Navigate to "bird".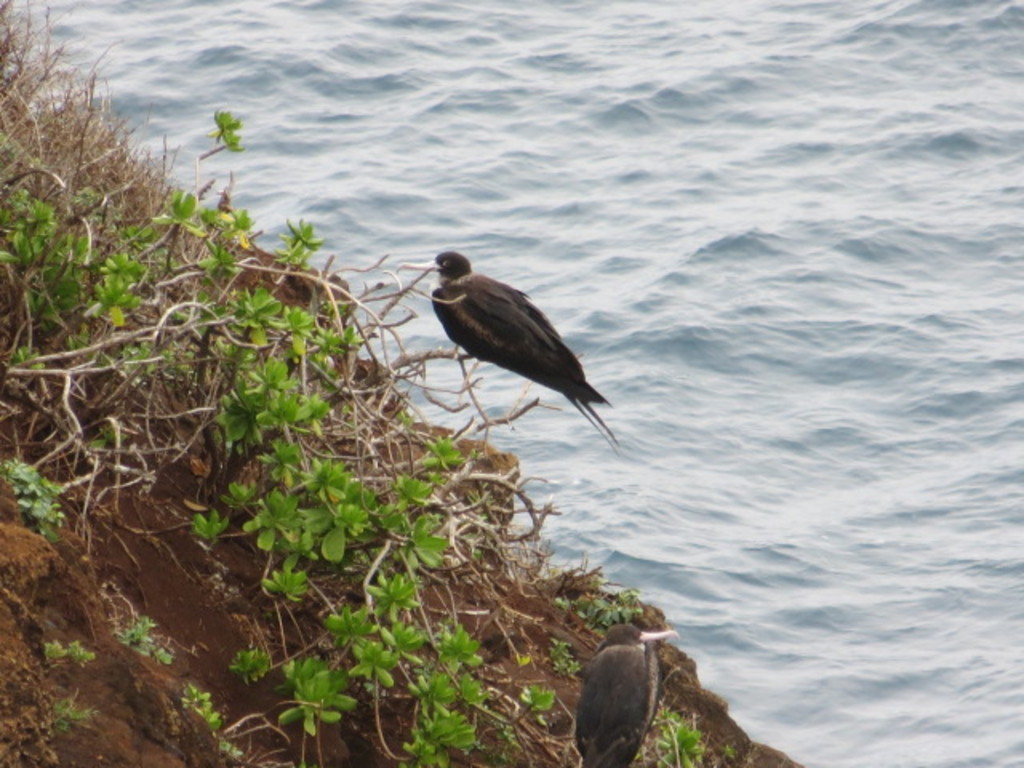
Navigation target: left=394, top=250, right=618, bottom=461.
